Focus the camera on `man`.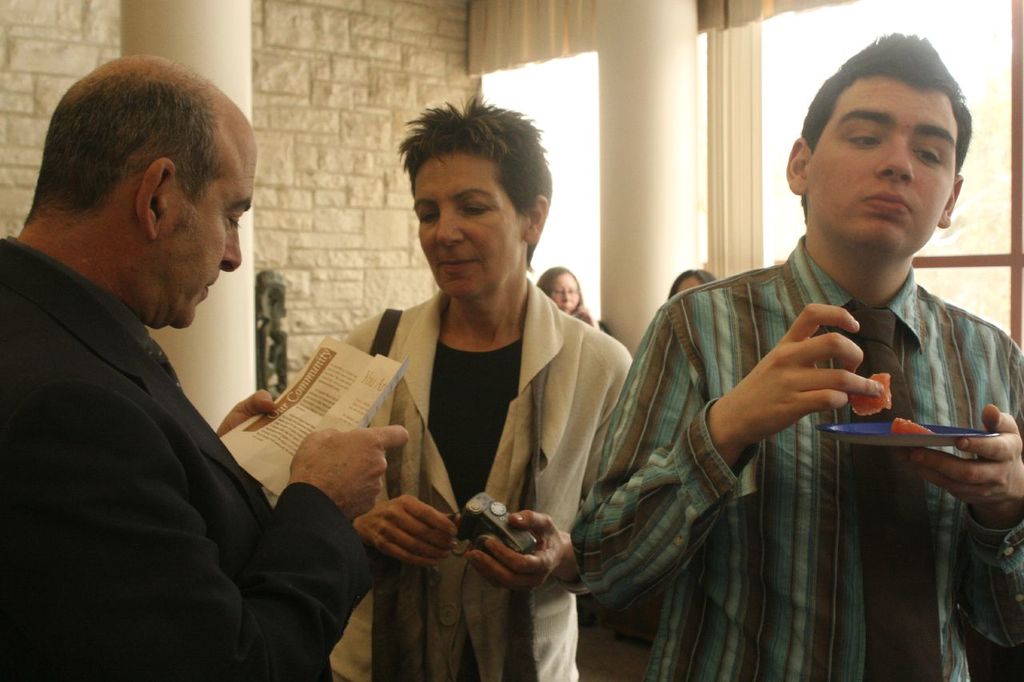
Focus region: rect(561, 23, 1023, 681).
